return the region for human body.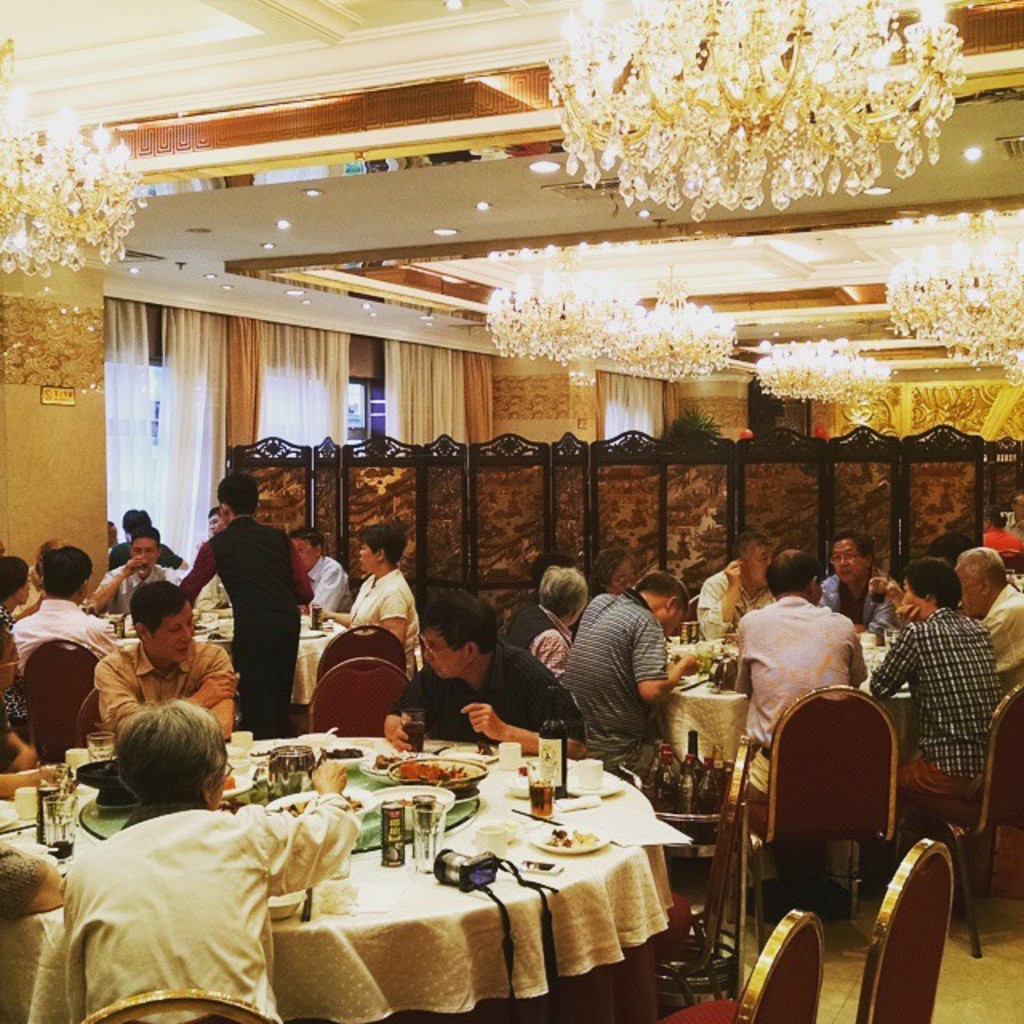
box=[864, 603, 1010, 803].
